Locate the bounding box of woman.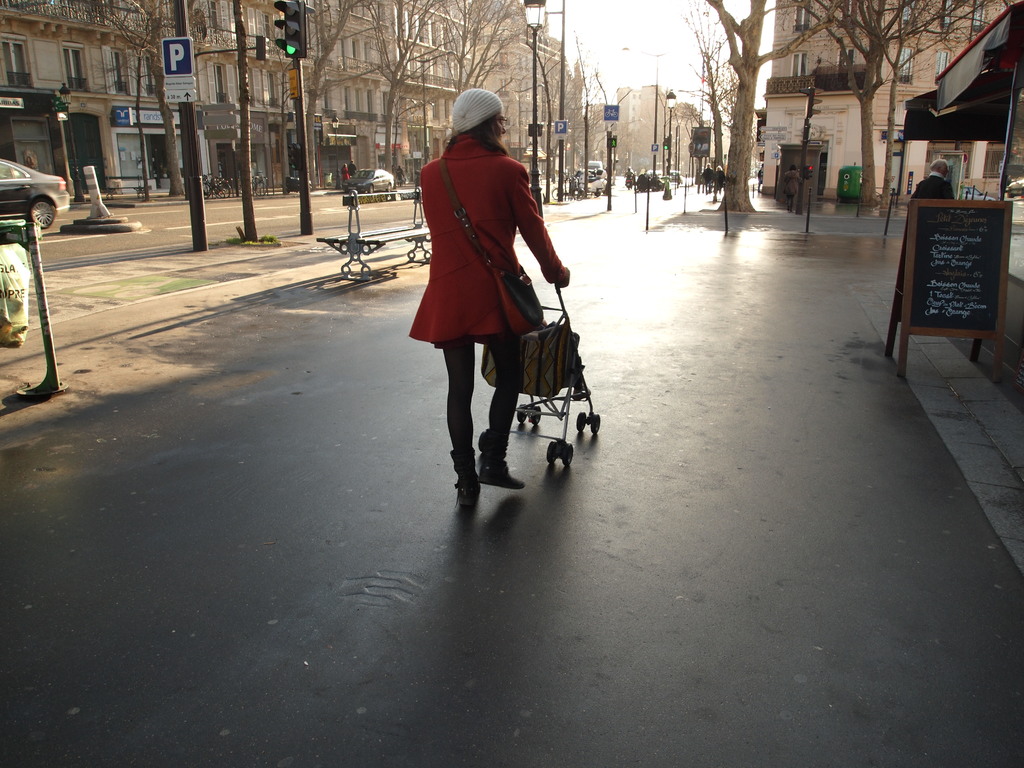
Bounding box: x1=409, y1=92, x2=568, y2=492.
